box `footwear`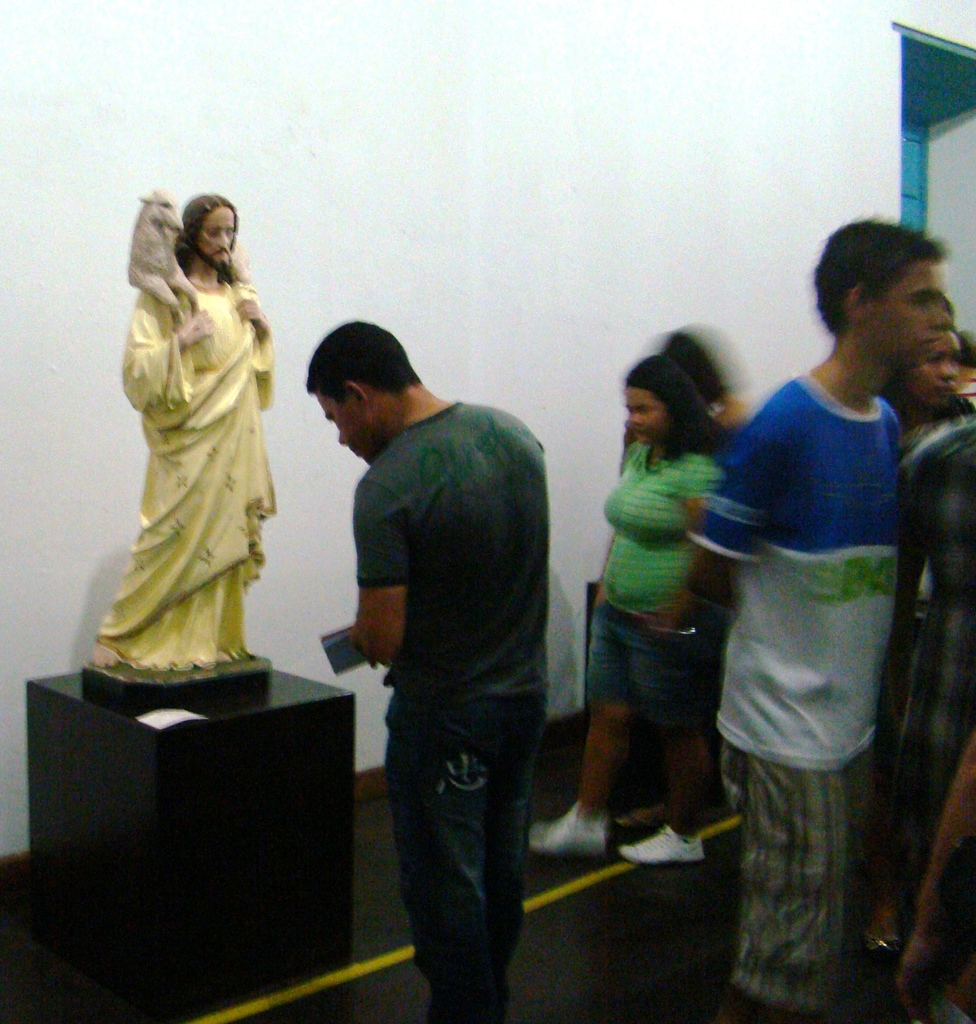
rect(618, 823, 705, 868)
